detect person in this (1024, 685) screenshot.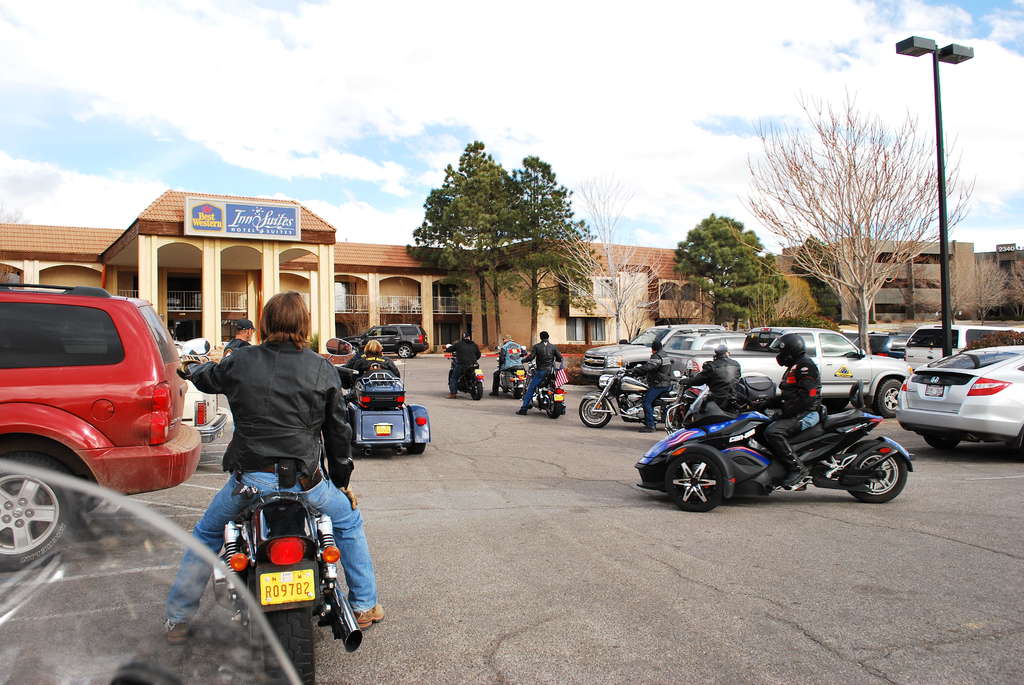
Detection: Rect(491, 333, 528, 395).
